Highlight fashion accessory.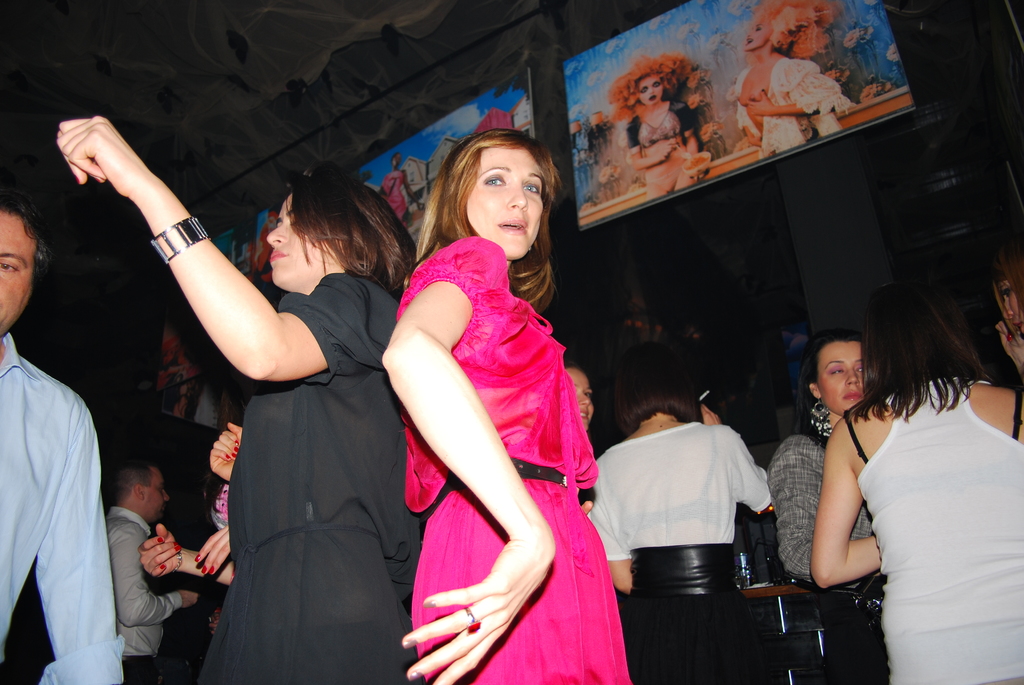
Highlighted region: (808, 400, 830, 436).
